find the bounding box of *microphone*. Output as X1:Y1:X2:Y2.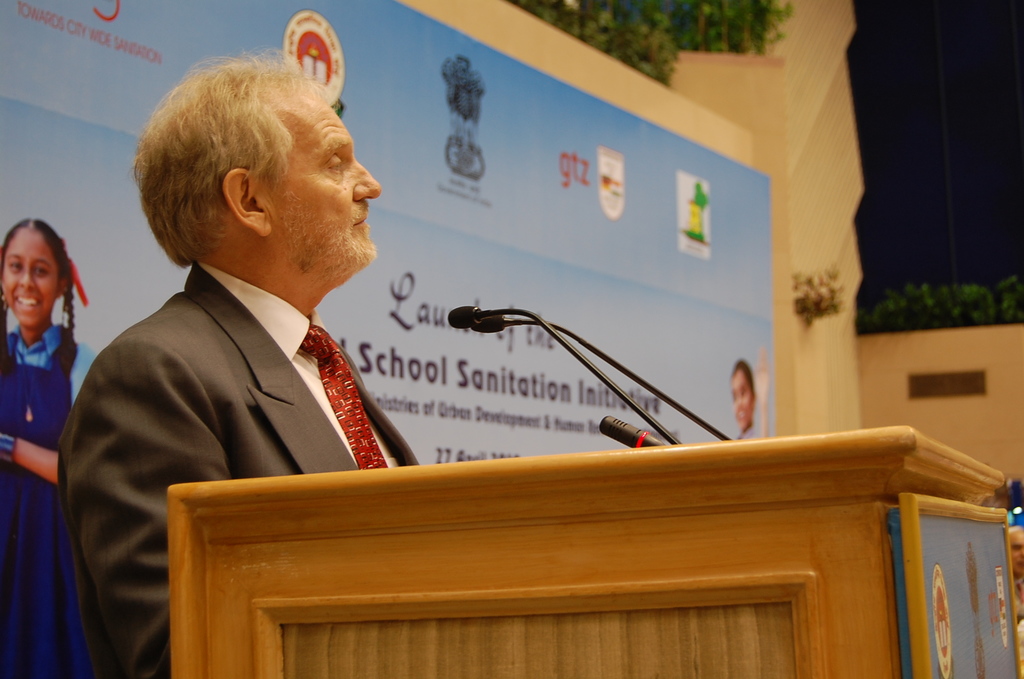
449:309:488:329.
